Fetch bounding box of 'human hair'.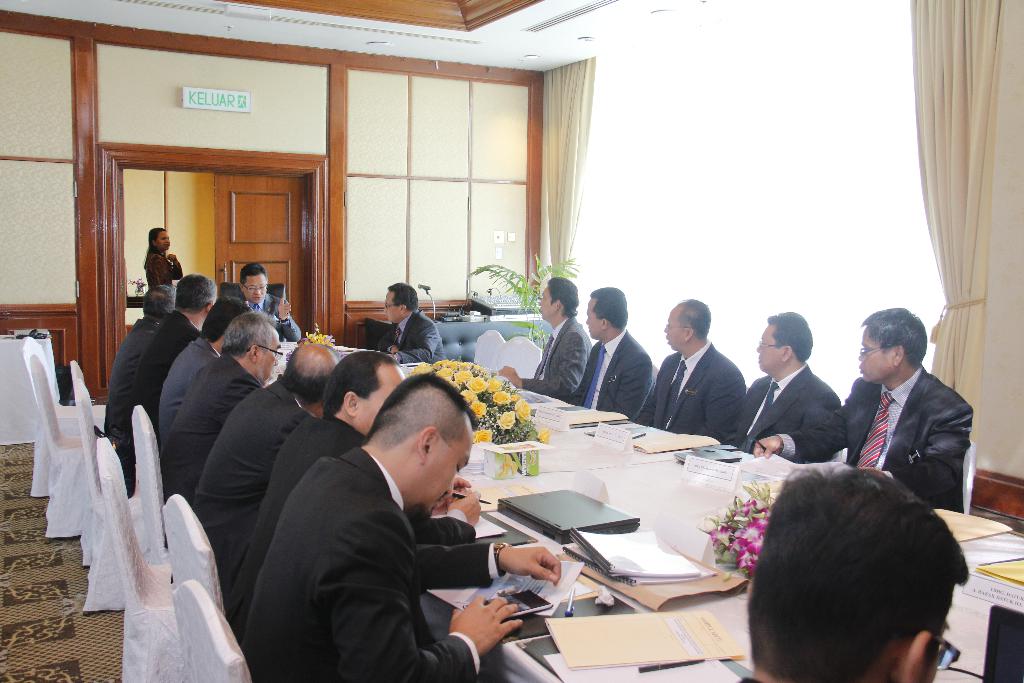
Bbox: <region>147, 226, 164, 248</region>.
